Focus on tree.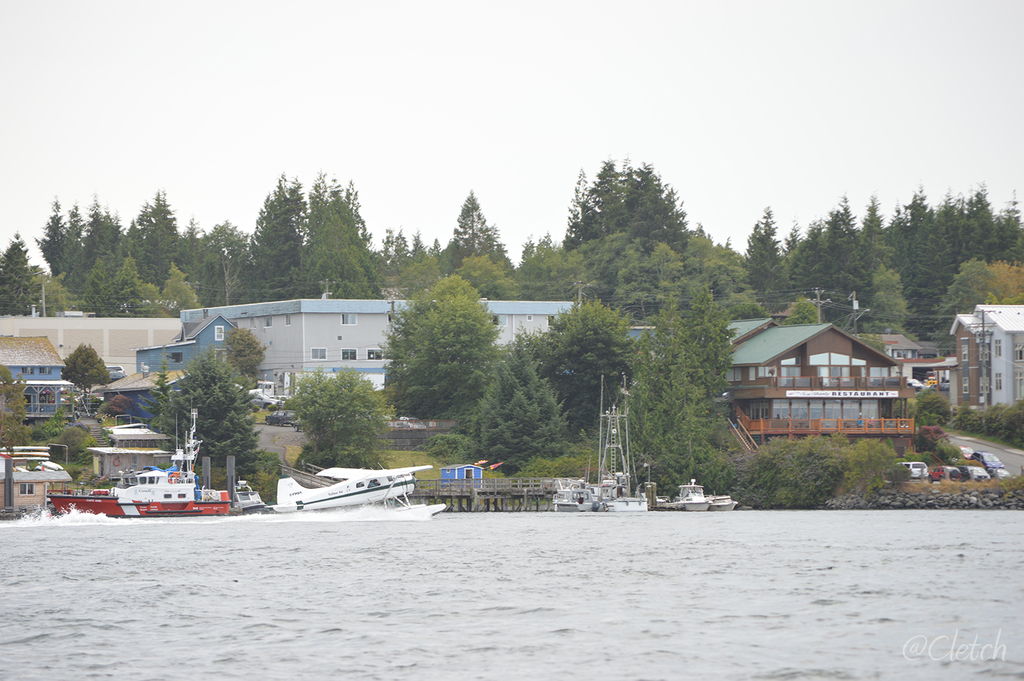
Focused at 223:324:259:366.
